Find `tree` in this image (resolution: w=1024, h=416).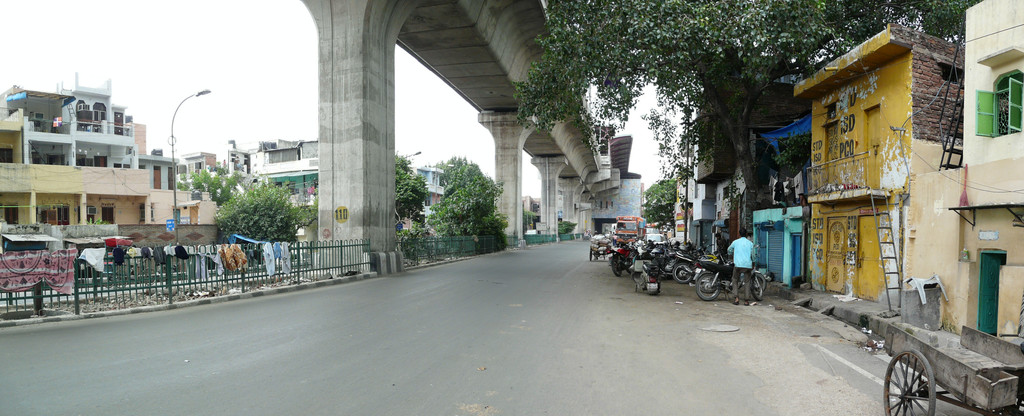
detection(559, 218, 576, 233).
